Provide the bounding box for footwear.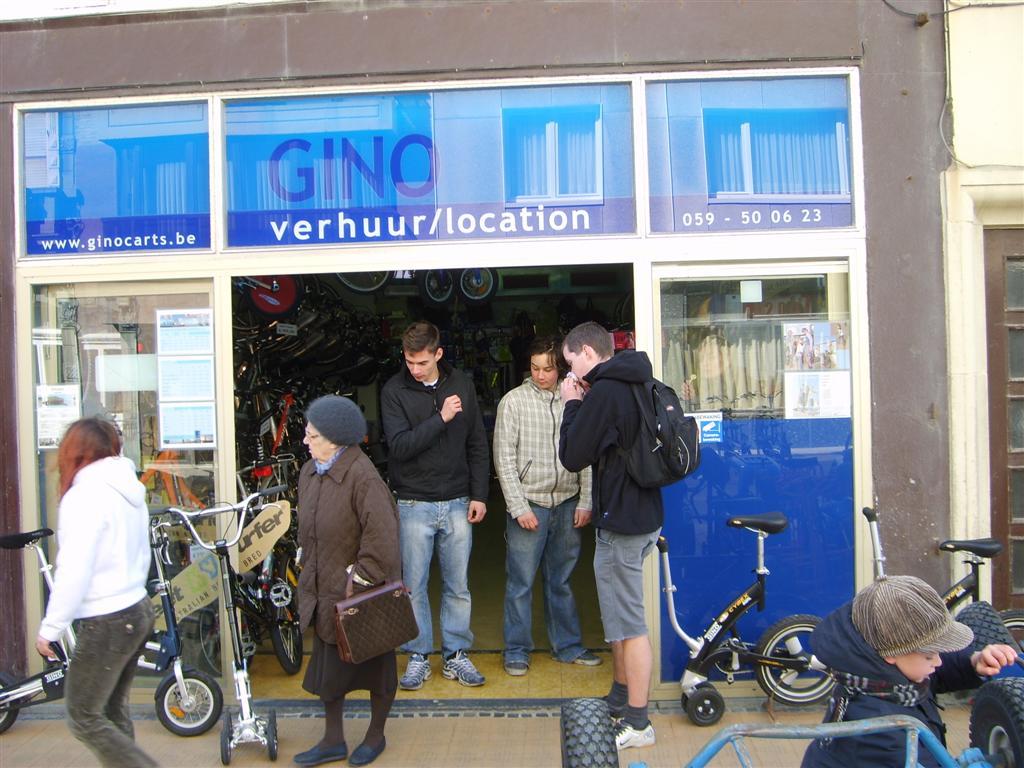
locate(446, 651, 489, 689).
